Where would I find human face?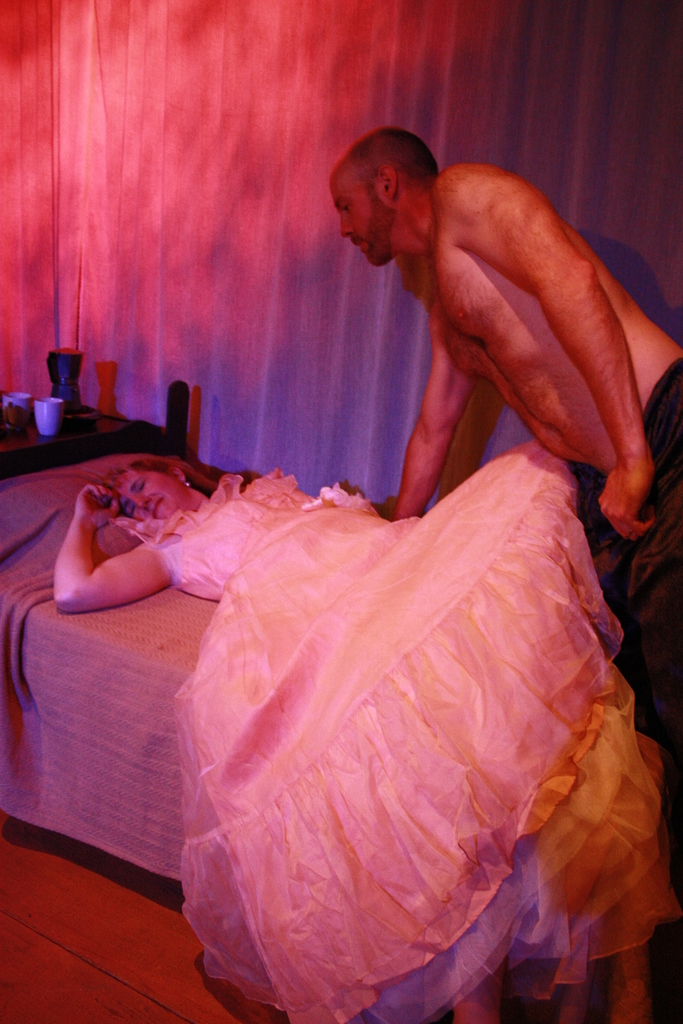
At x1=113 y1=464 x2=178 y2=516.
